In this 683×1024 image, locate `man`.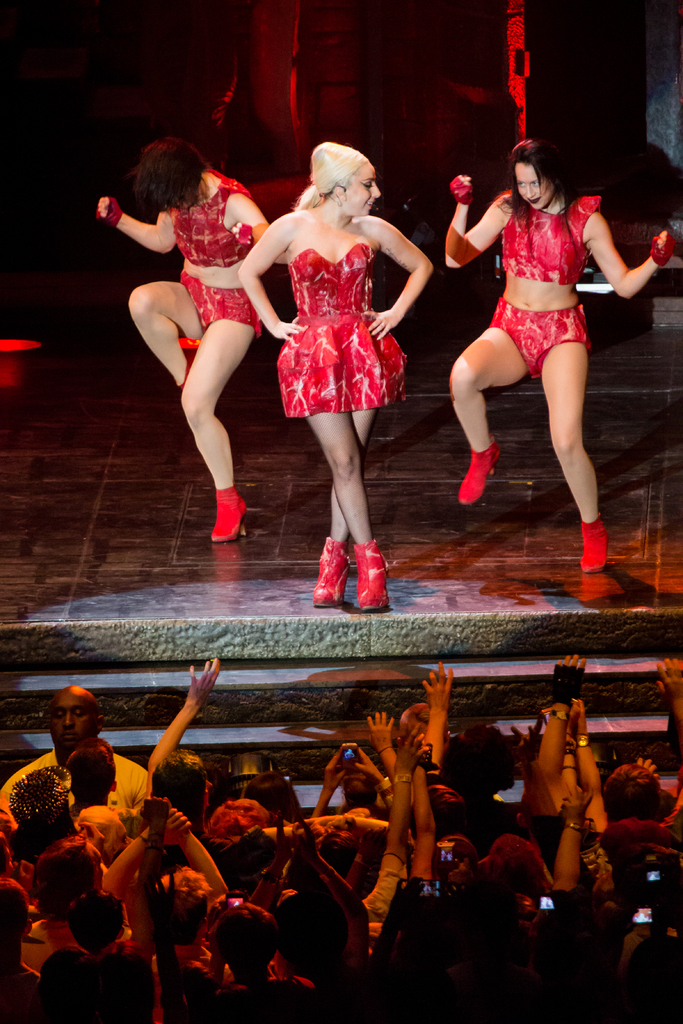
Bounding box: crop(48, 657, 222, 827).
